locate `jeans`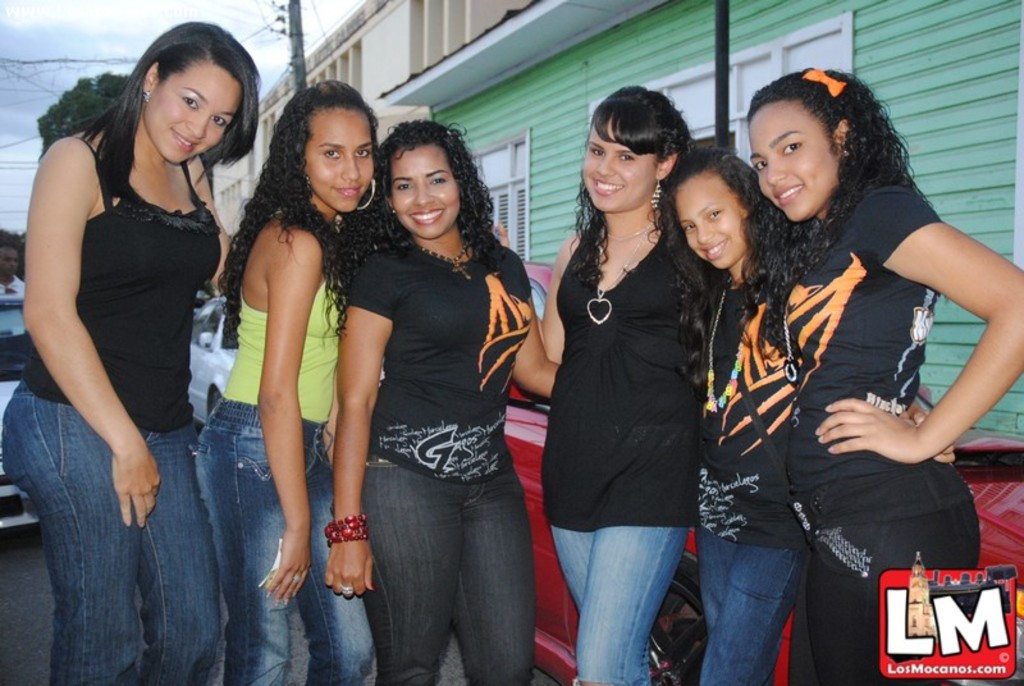
{"x1": 332, "y1": 451, "x2": 535, "y2": 685}
